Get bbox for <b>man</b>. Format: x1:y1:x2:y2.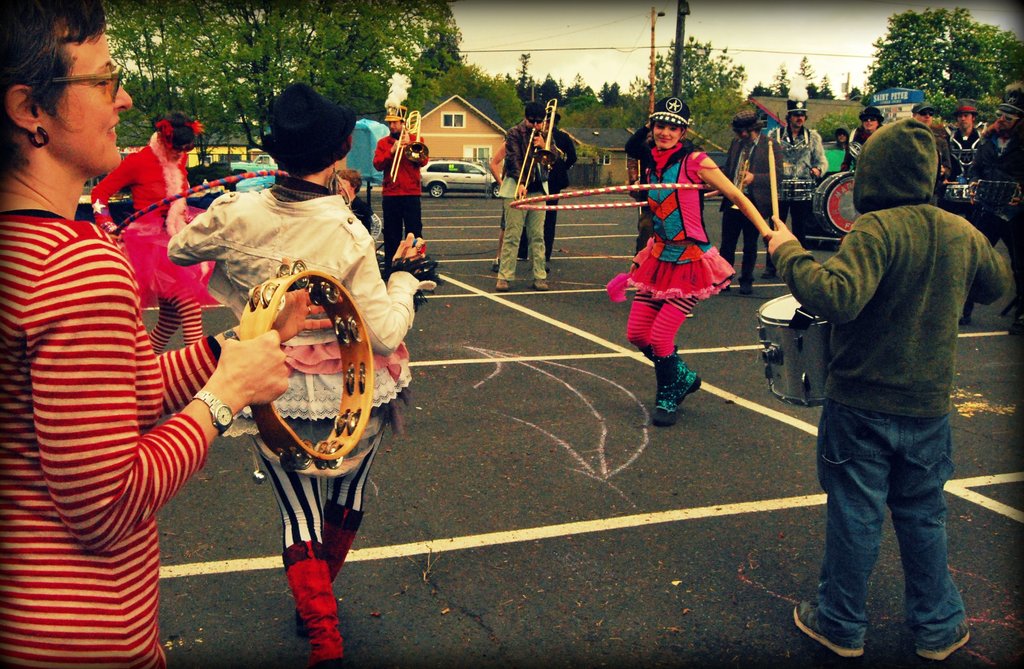
909:101:960:206.
